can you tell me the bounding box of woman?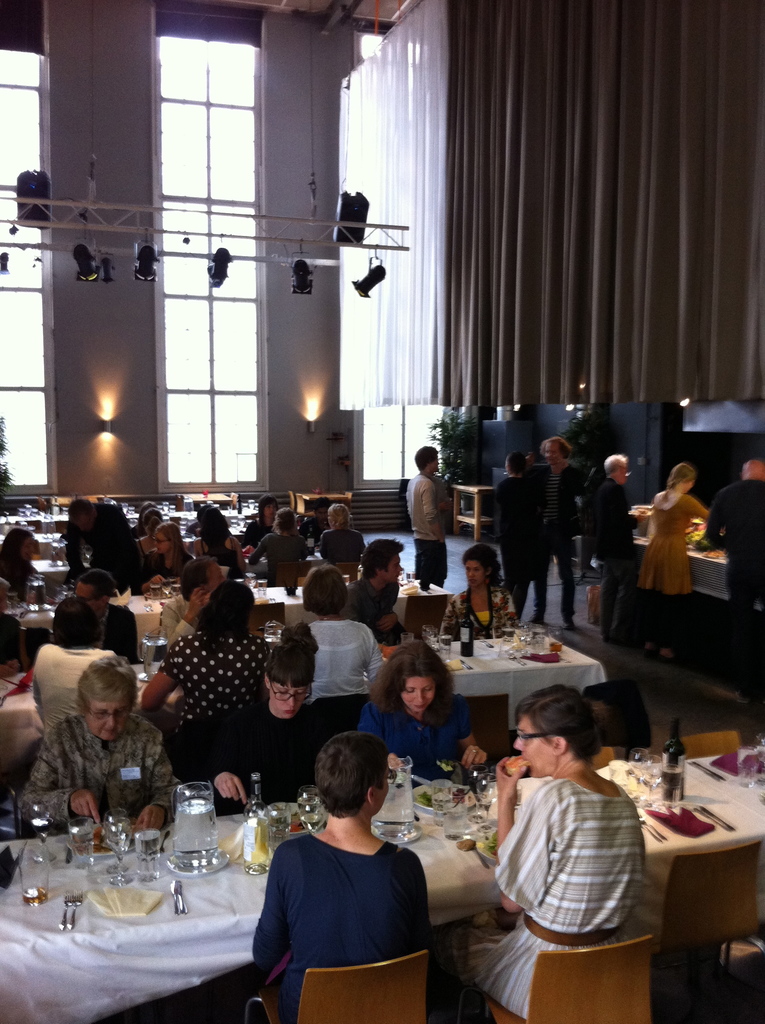
bbox=[189, 504, 247, 569].
